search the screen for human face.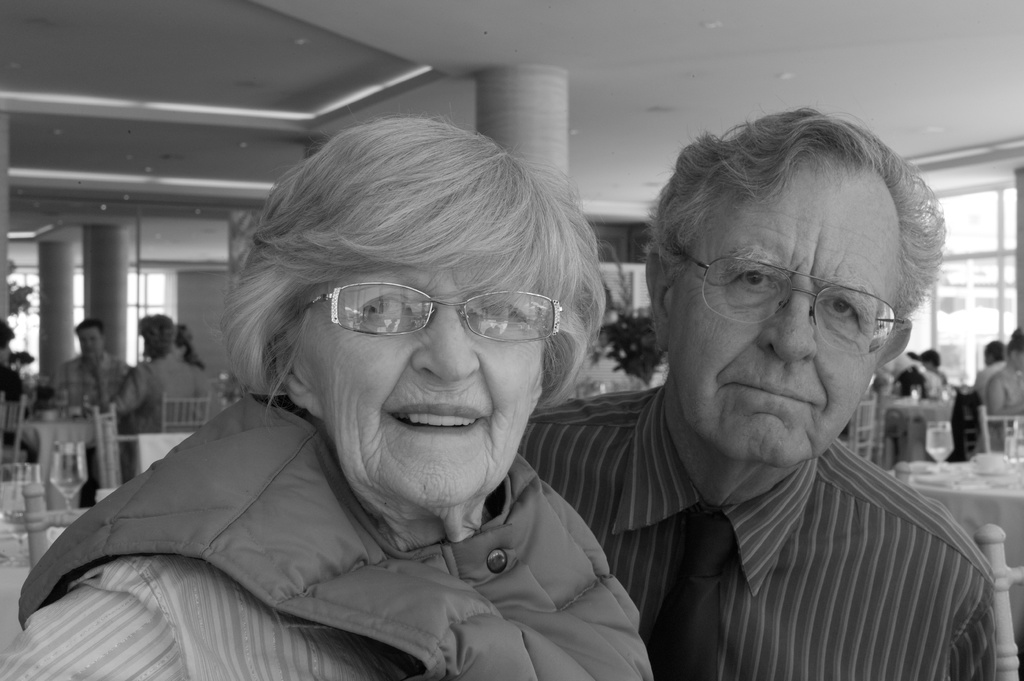
Found at bbox=(665, 157, 899, 464).
